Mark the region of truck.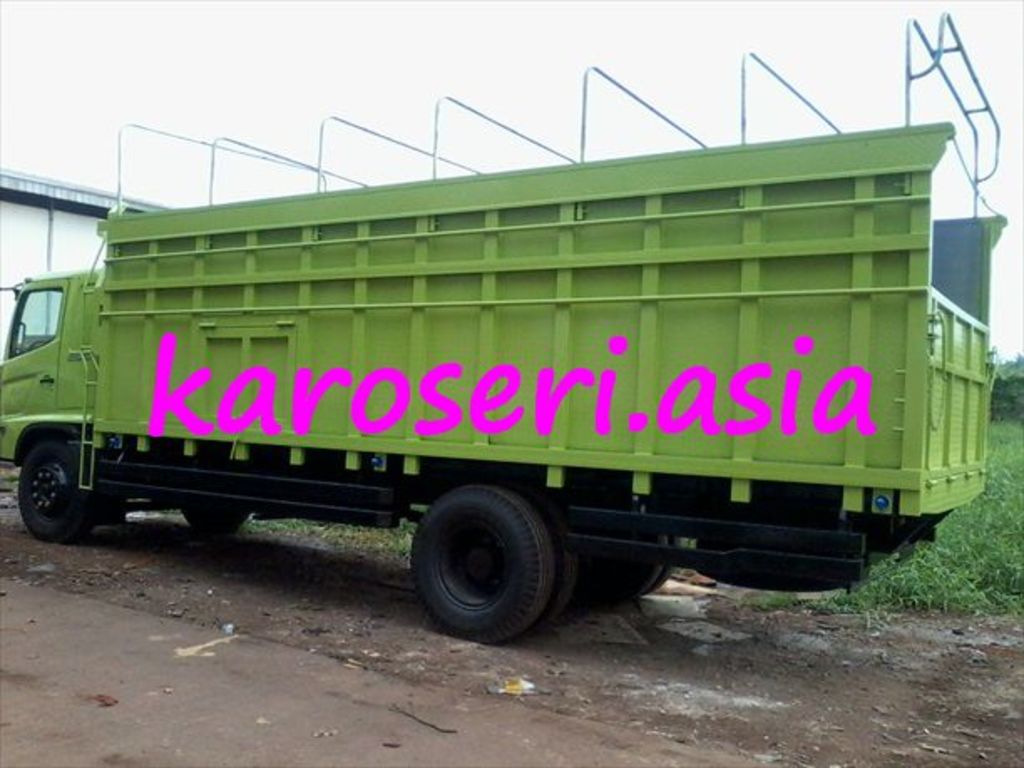
Region: crop(0, 2, 1014, 643).
